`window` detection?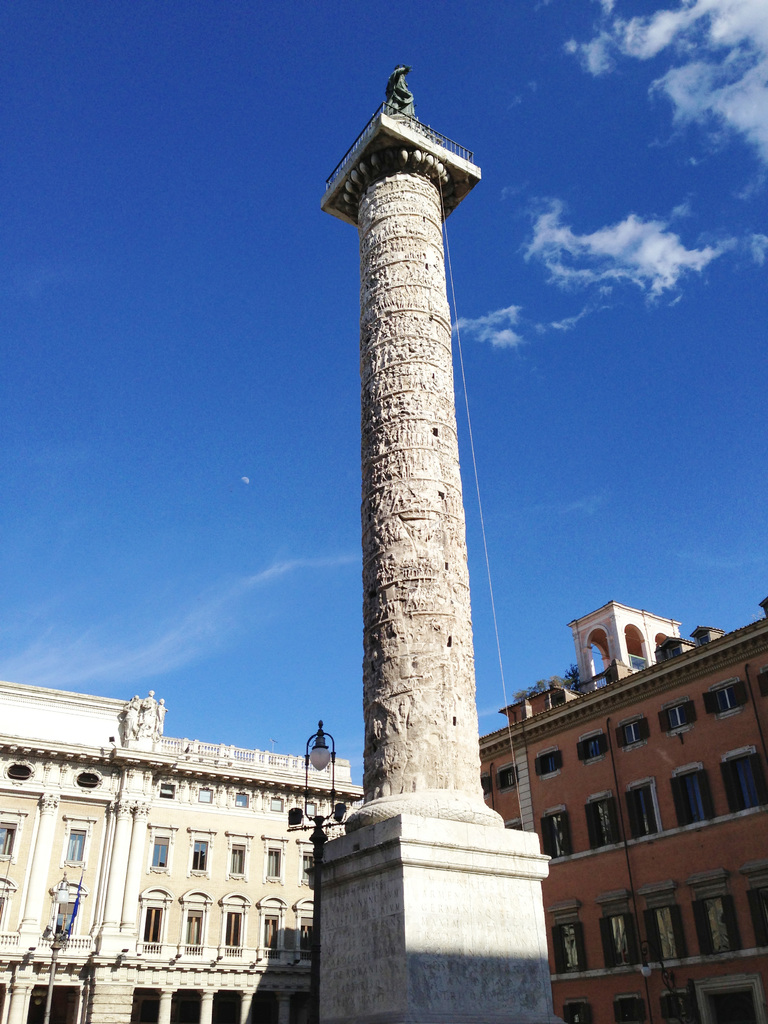
bbox=(536, 746, 559, 783)
